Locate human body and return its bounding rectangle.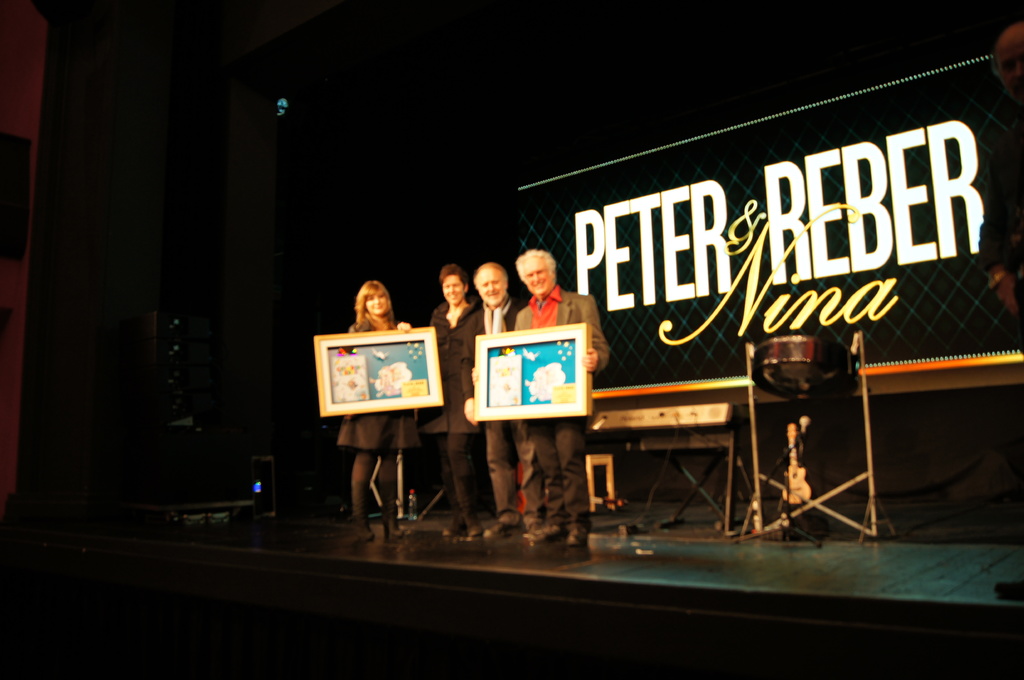
{"left": 330, "top": 276, "right": 417, "bottom": 532}.
